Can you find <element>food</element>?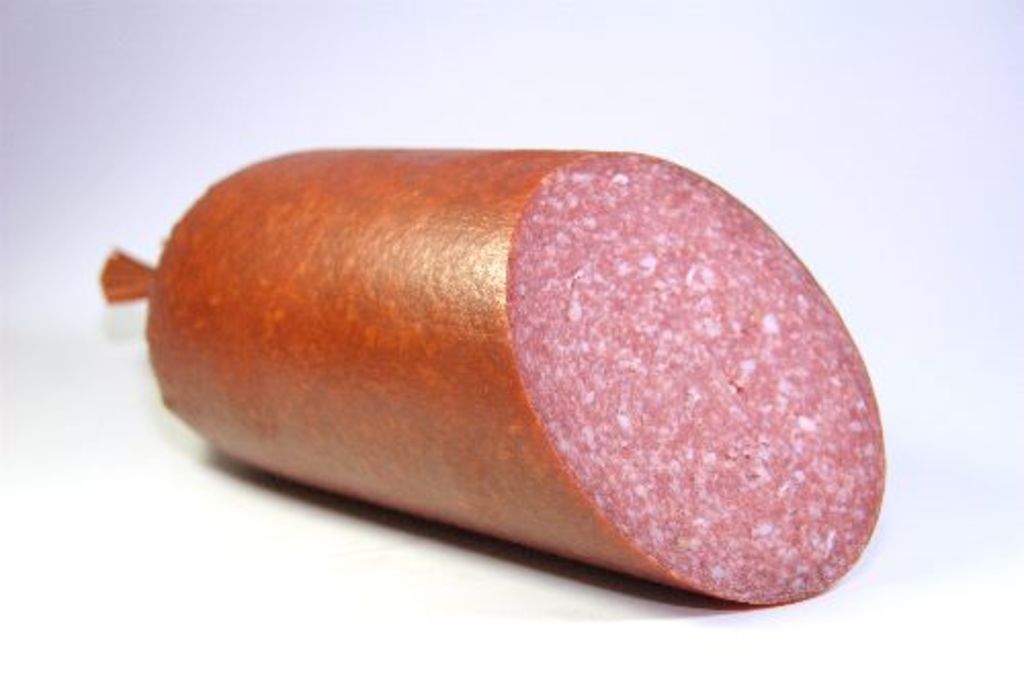
Yes, bounding box: 172 160 889 596.
